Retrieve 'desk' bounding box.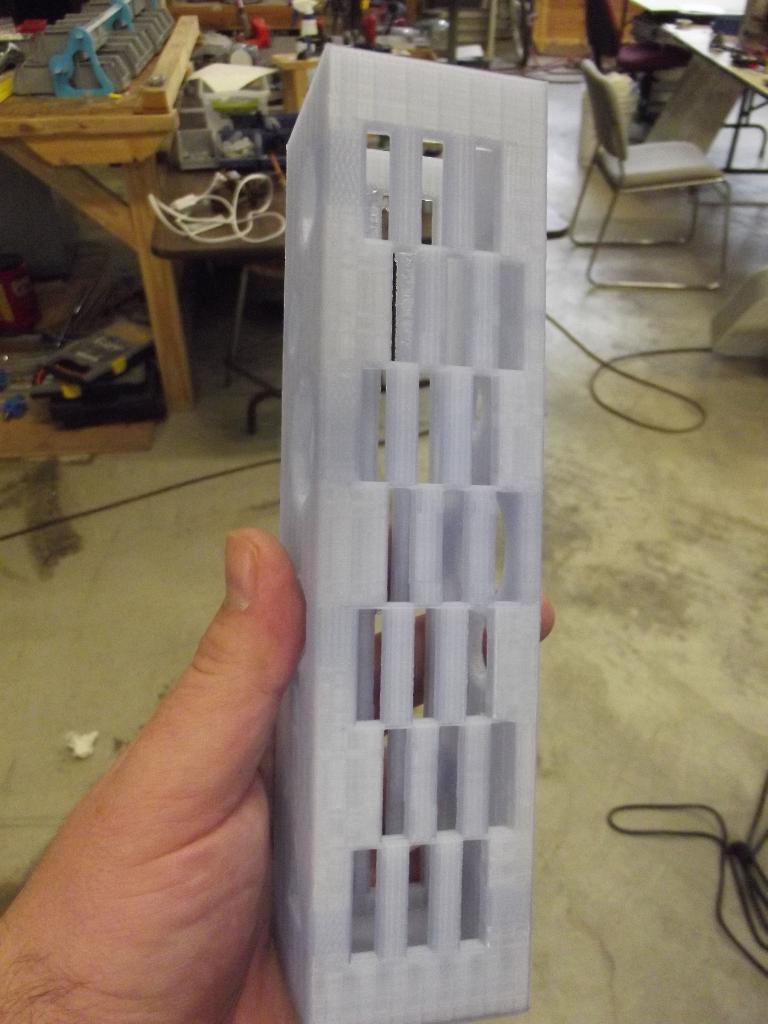
Bounding box: box(663, 18, 767, 268).
